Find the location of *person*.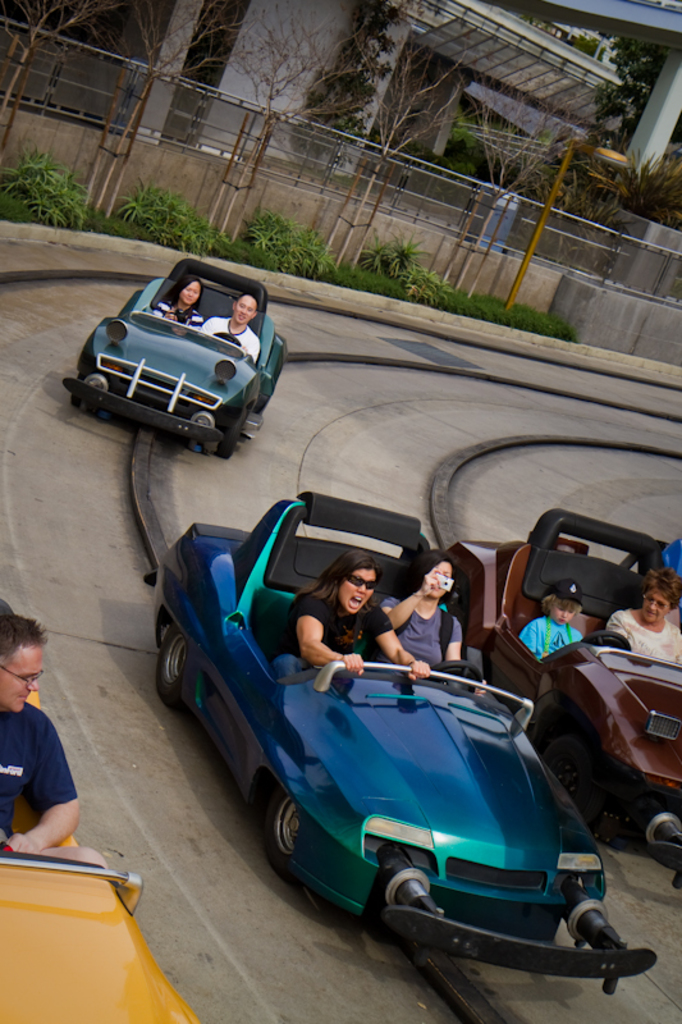
Location: x1=0, y1=611, x2=84, y2=861.
